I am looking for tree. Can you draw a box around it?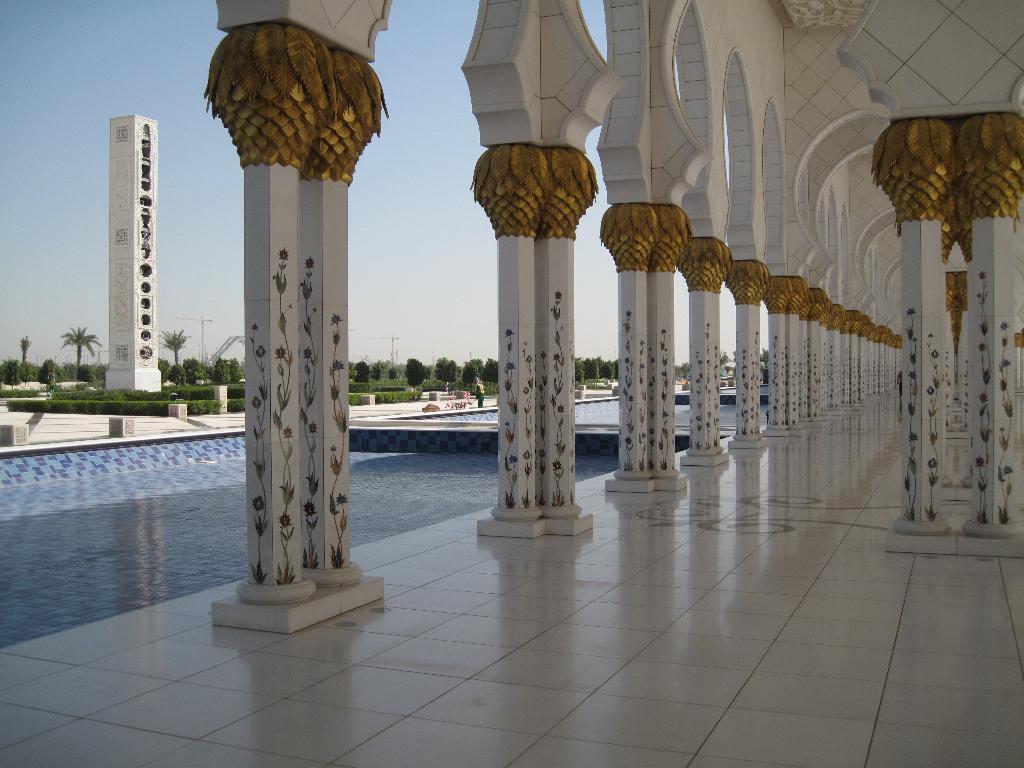
Sure, the bounding box is box(386, 364, 401, 383).
